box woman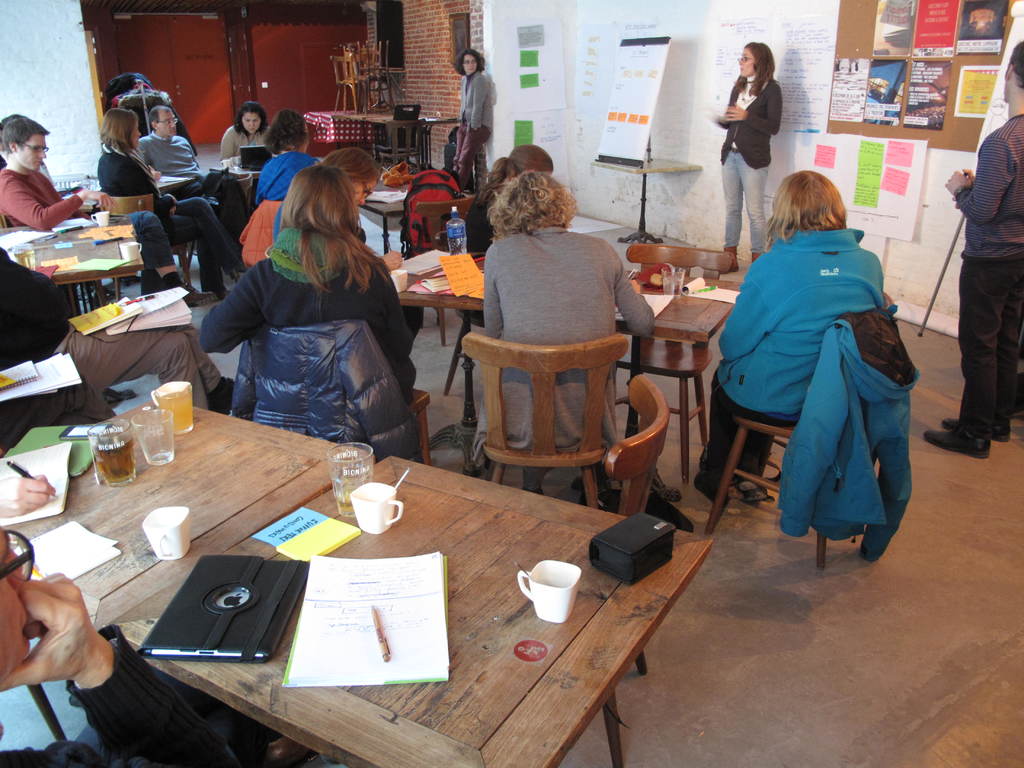
<box>460,141,553,249</box>
